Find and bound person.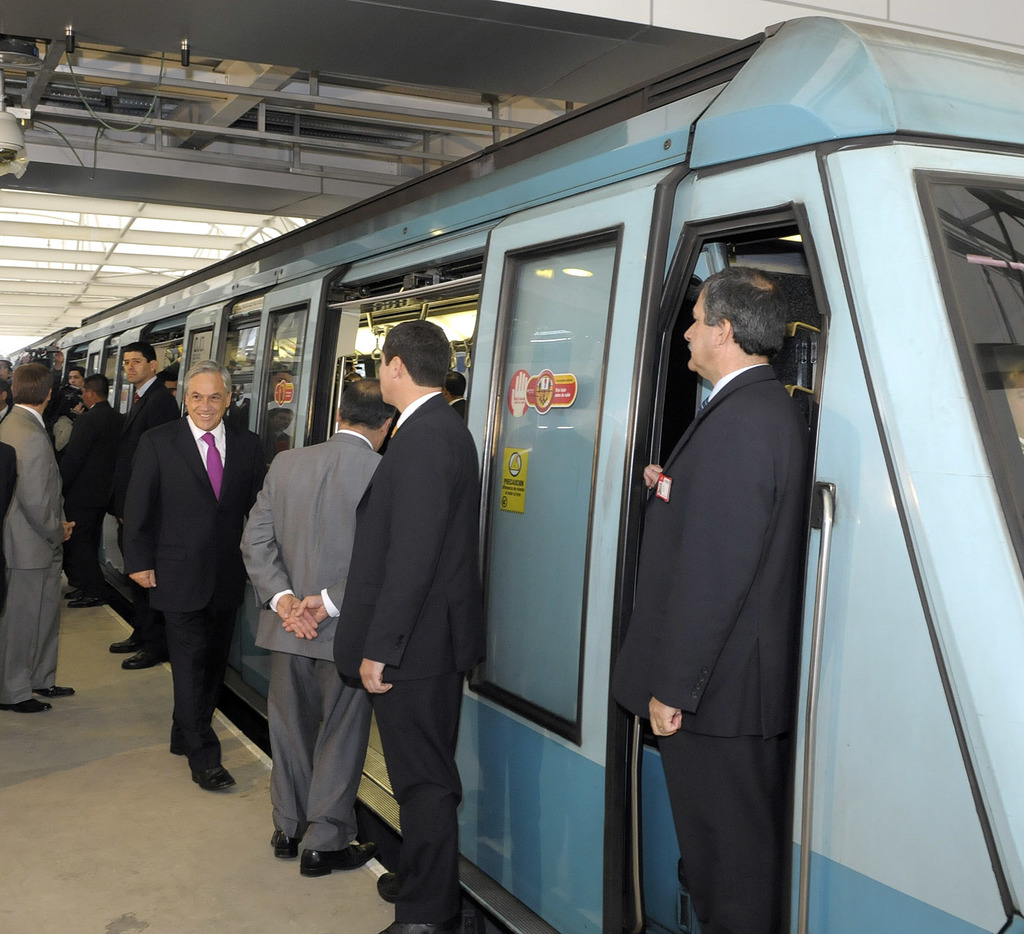
Bound: 238 376 392 879.
